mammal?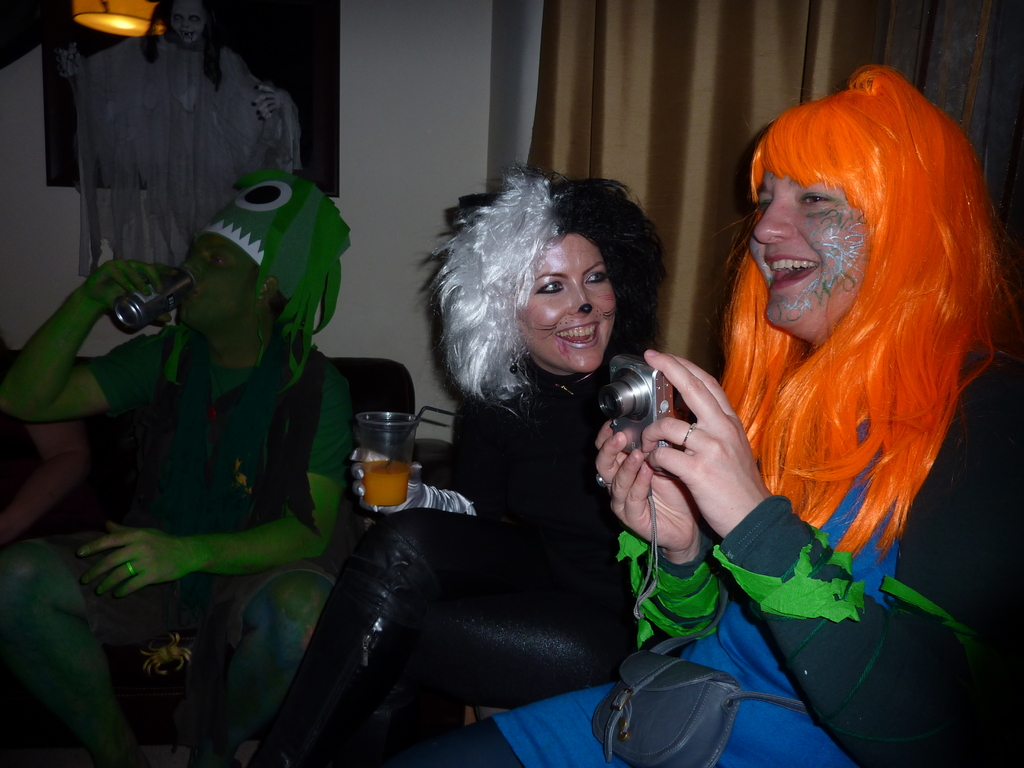
72:0:301:266
